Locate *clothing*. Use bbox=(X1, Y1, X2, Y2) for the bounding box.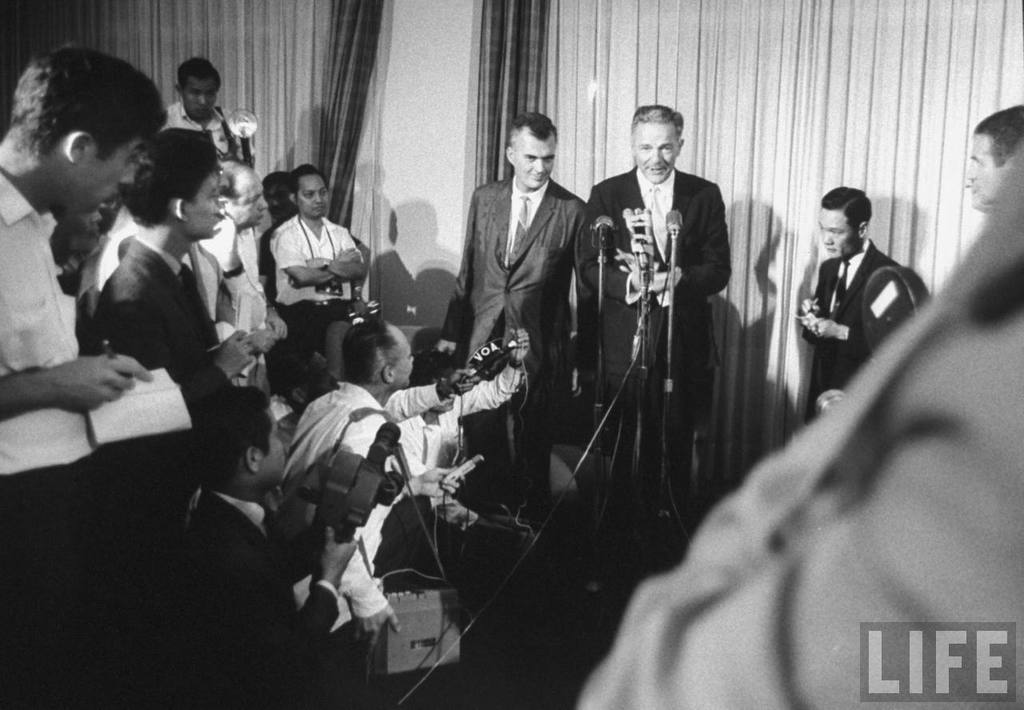
bbox=(442, 170, 587, 498).
